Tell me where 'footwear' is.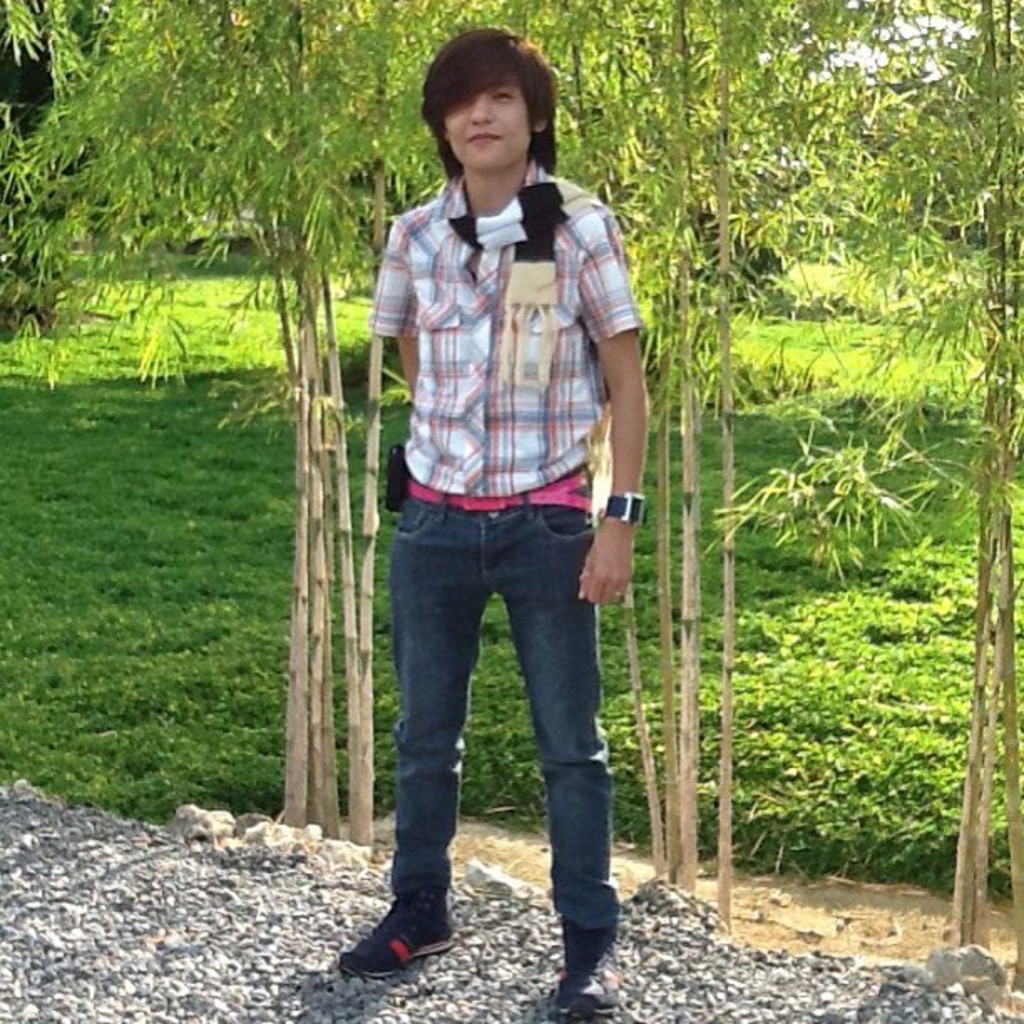
'footwear' is at <bbox>348, 887, 455, 994</bbox>.
